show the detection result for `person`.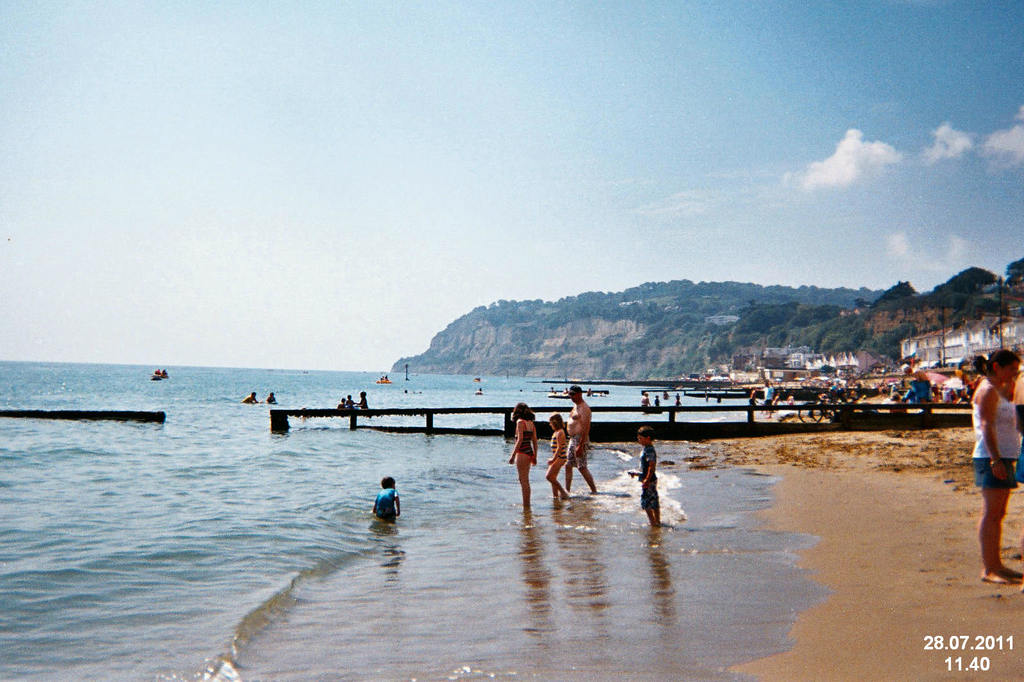
506 399 543 519.
